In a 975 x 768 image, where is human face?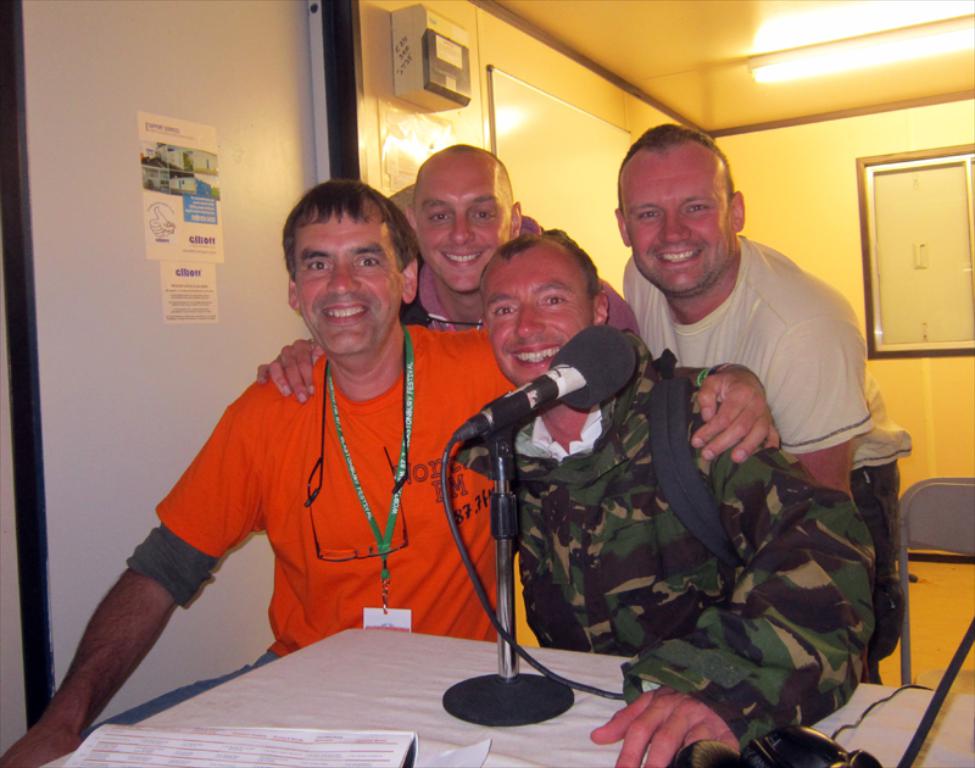
locate(489, 254, 596, 386).
